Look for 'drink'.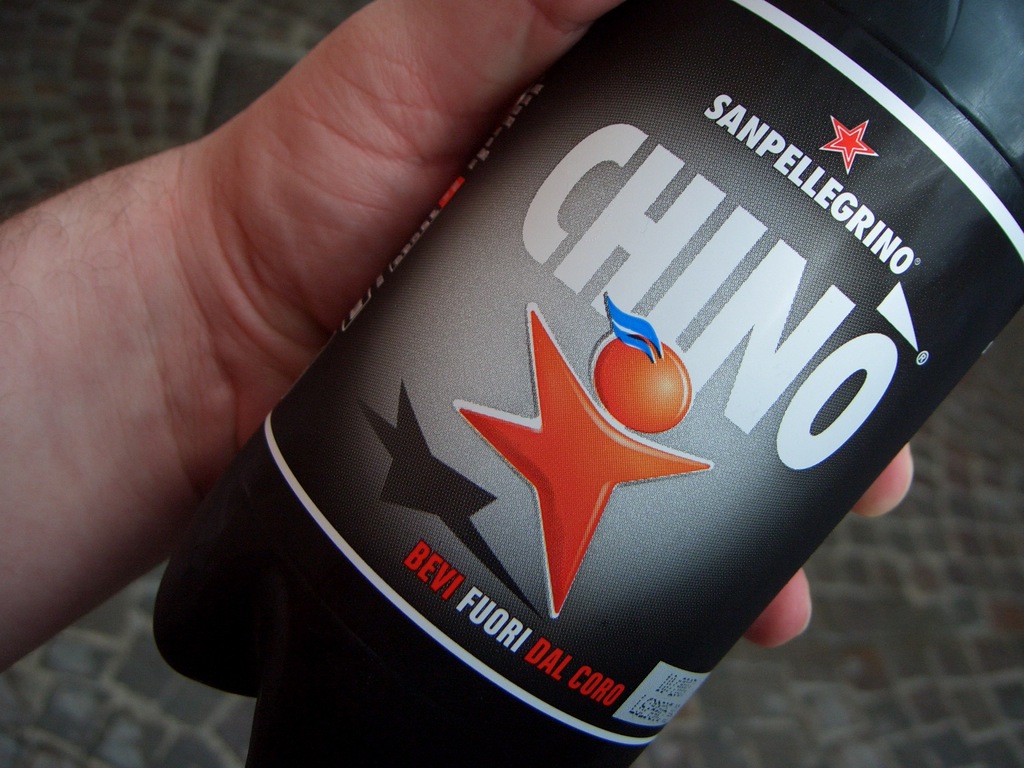
Found: [160, 38, 1007, 767].
